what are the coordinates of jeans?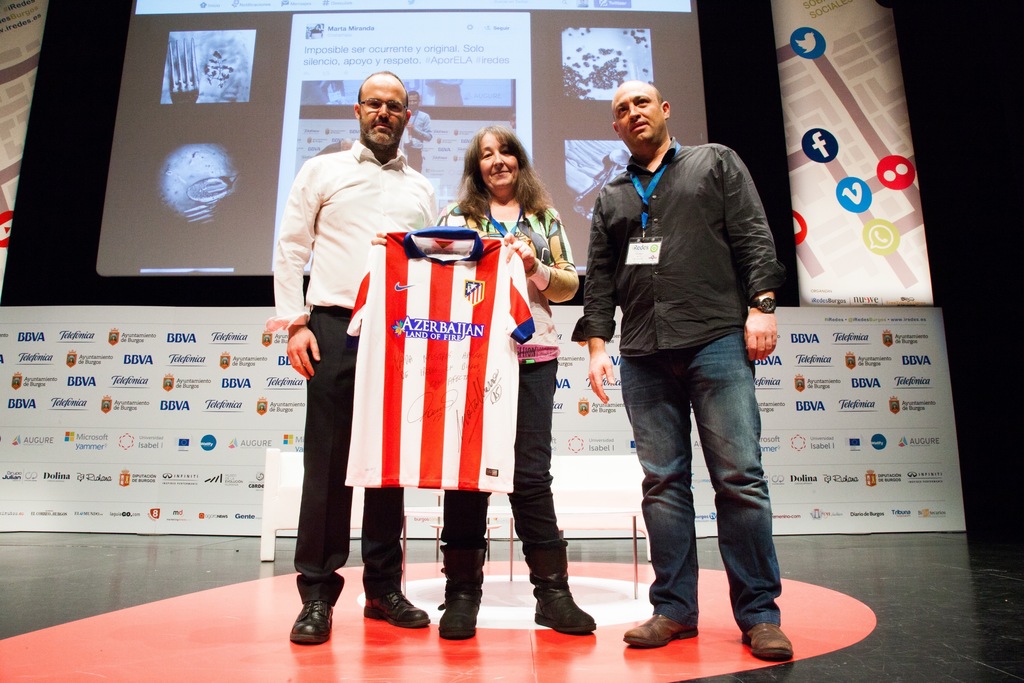
Rect(445, 352, 573, 597).
